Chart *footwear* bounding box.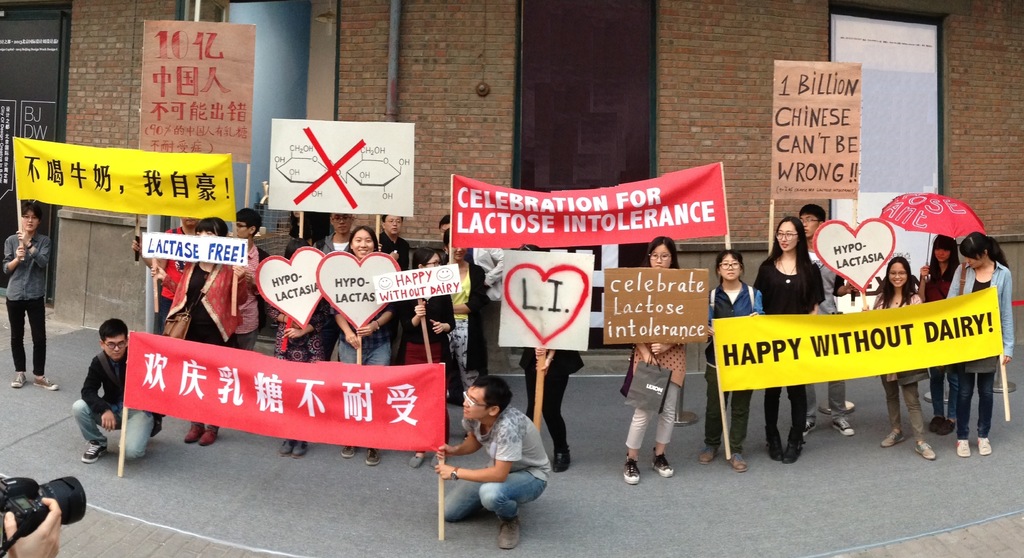
Charted: (698,439,719,465).
